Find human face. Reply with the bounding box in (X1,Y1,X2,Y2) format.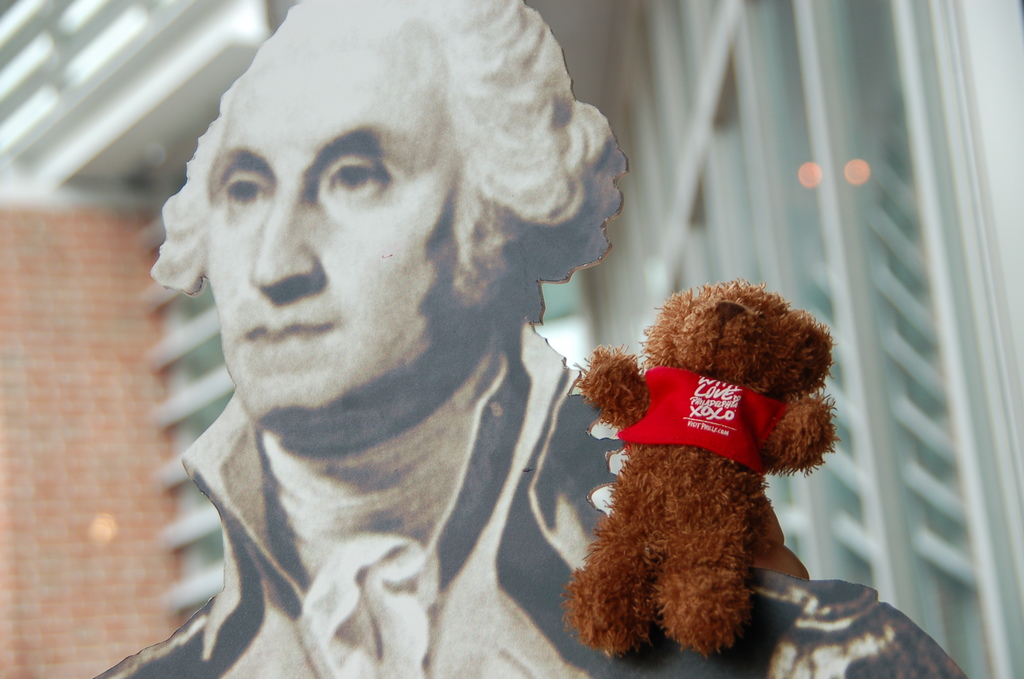
(204,17,466,415).
